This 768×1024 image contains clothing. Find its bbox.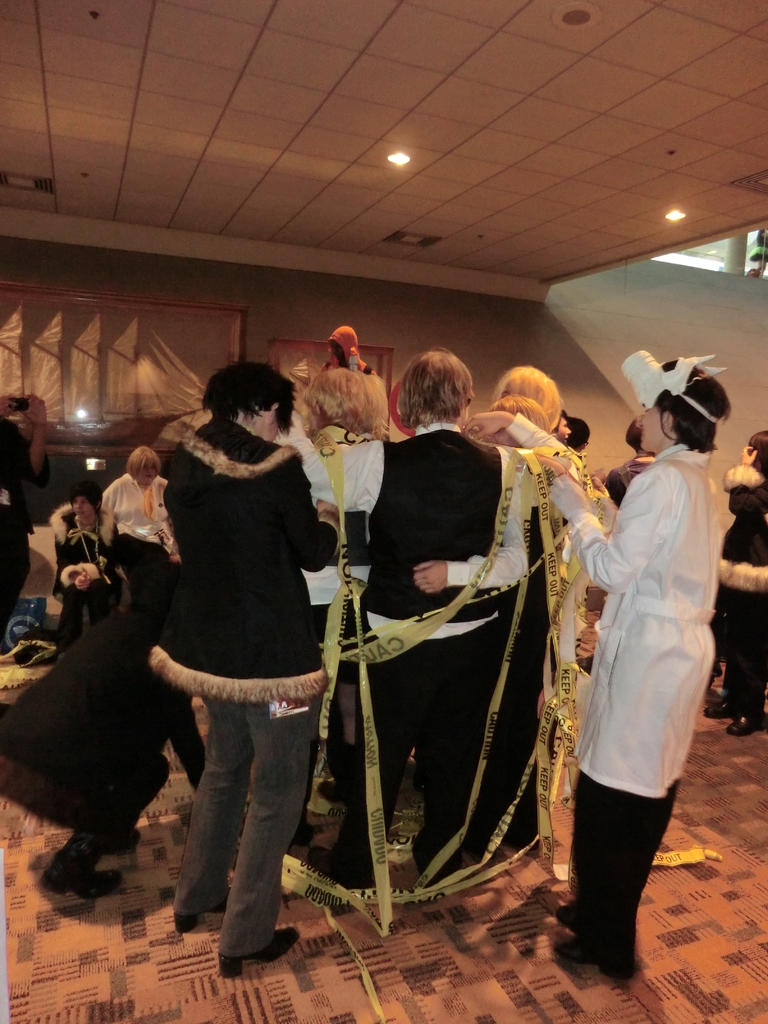
[493, 423, 577, 846].
